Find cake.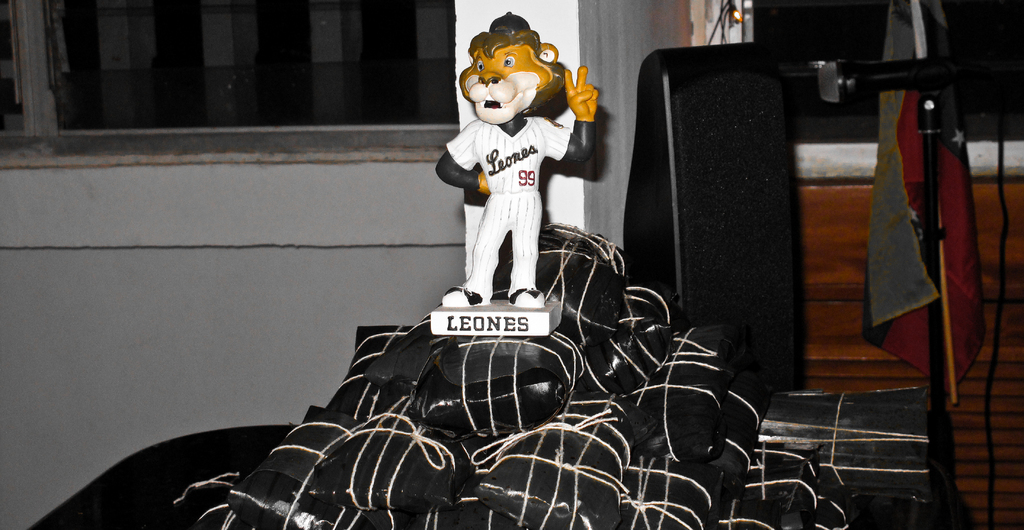
<region>166, 219, 850, 529</region>.
